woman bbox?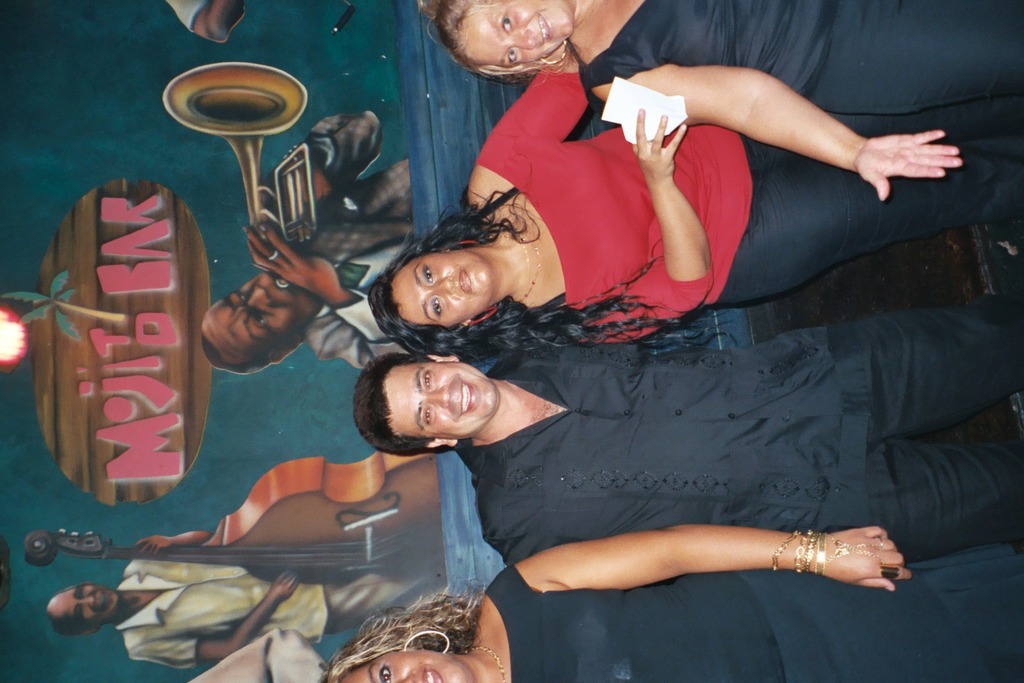
BBox(367, 66, 1023, 356)
